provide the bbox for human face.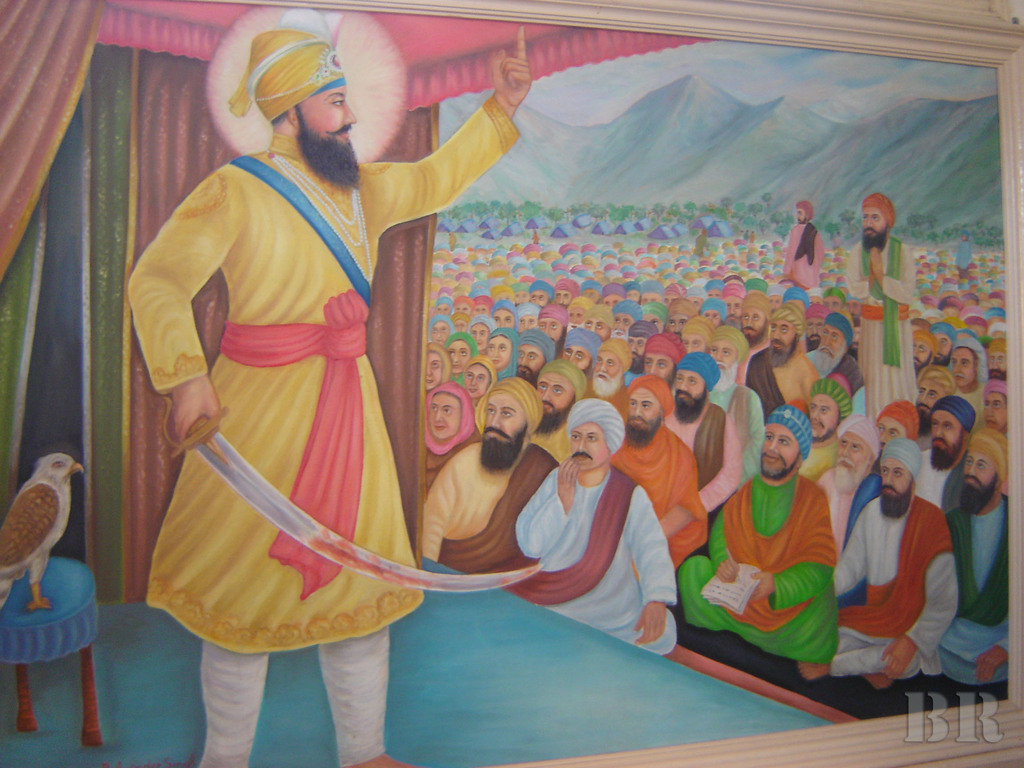
select_region(929, 410, 964, 460).
